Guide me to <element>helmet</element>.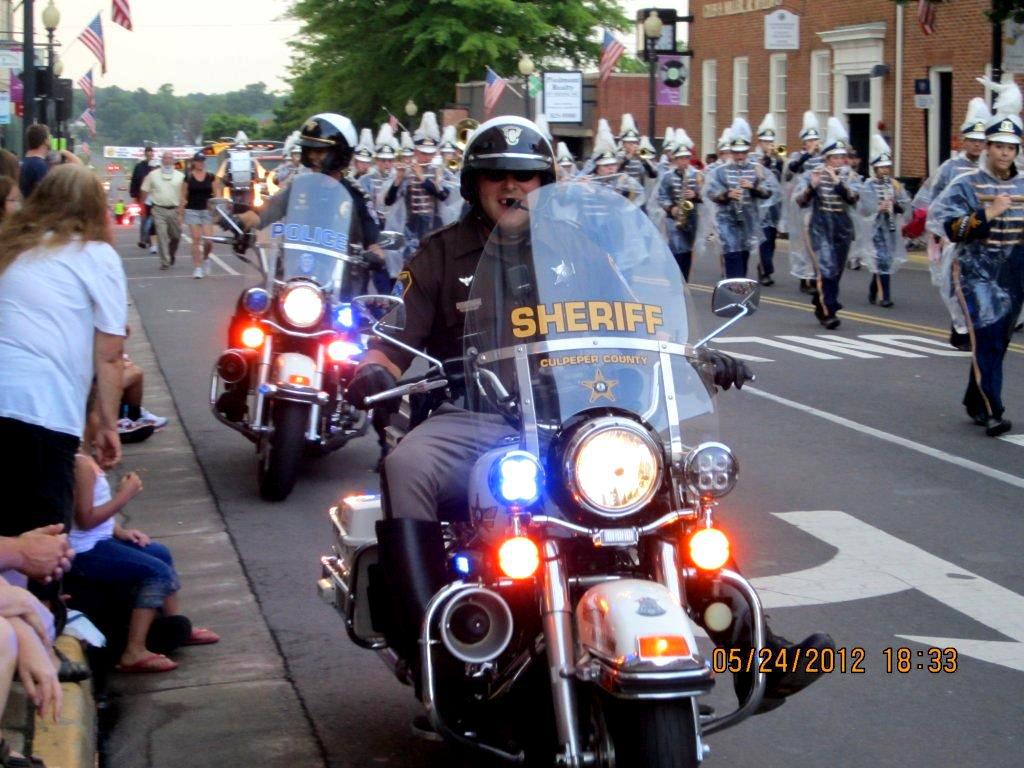
Guidance: detection(455, 112, 564, 237).
